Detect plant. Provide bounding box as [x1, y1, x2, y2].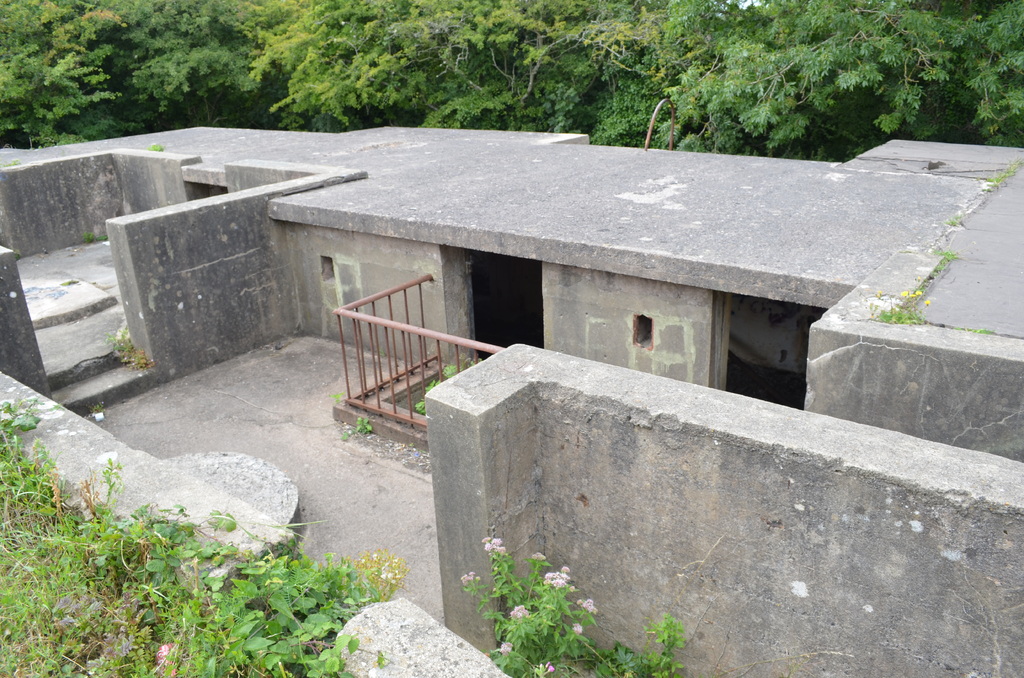
[1, 158, 22, 168].
